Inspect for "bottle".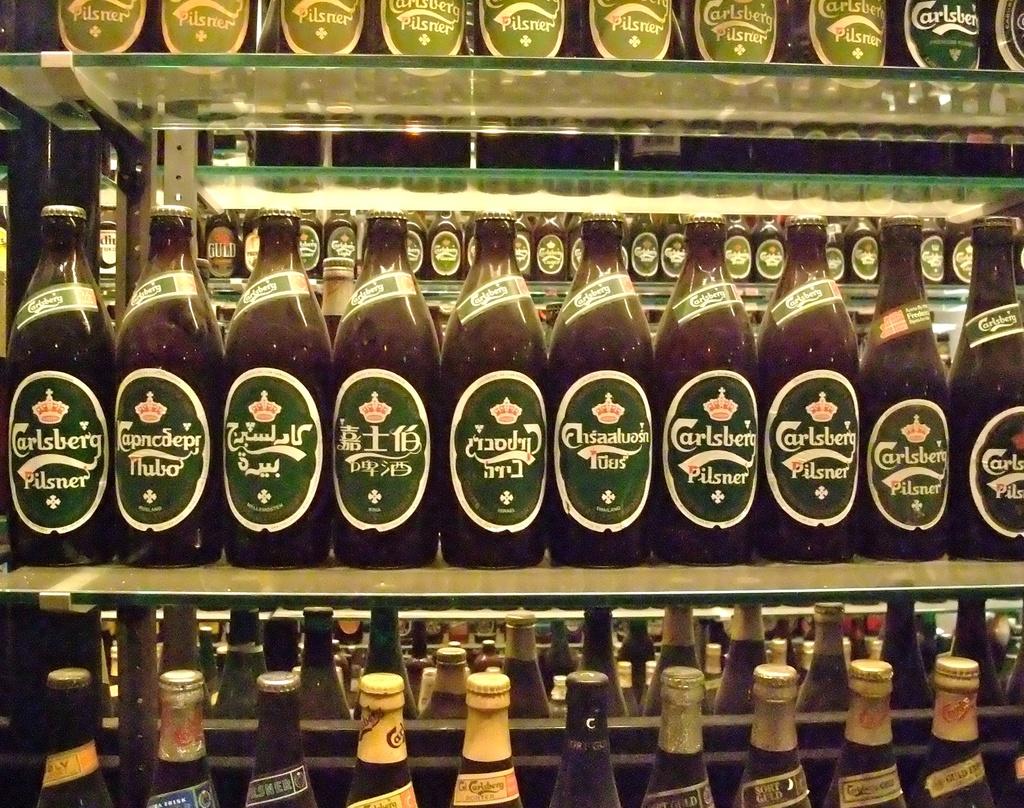
Inspection: rect(861, 213, 953, 563).
